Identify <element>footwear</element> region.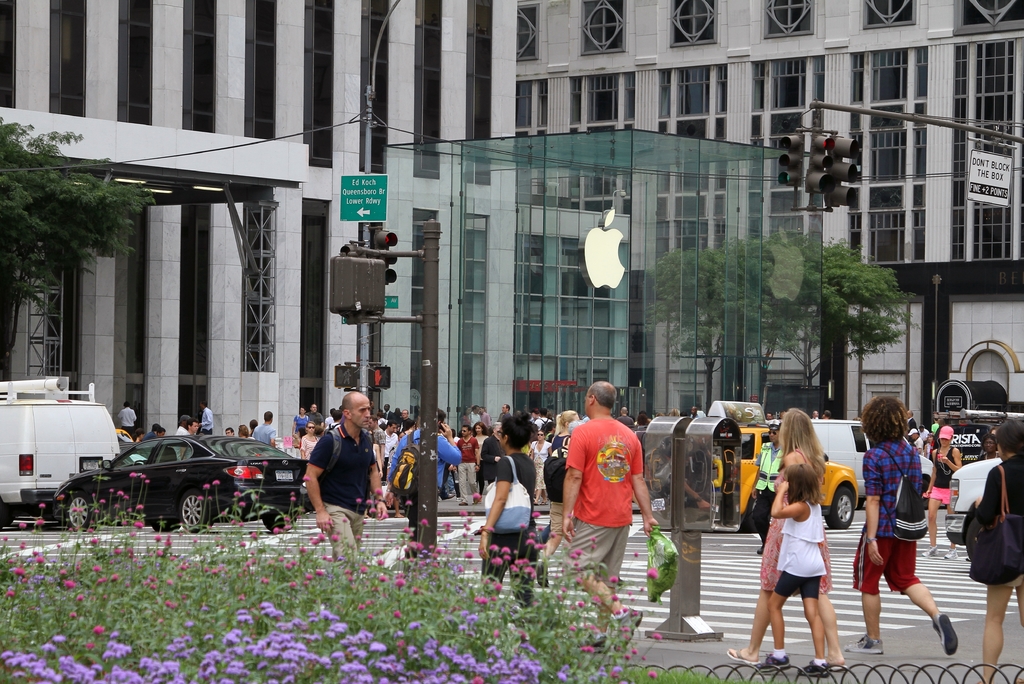
Region: 759, 652, 792, 667.
